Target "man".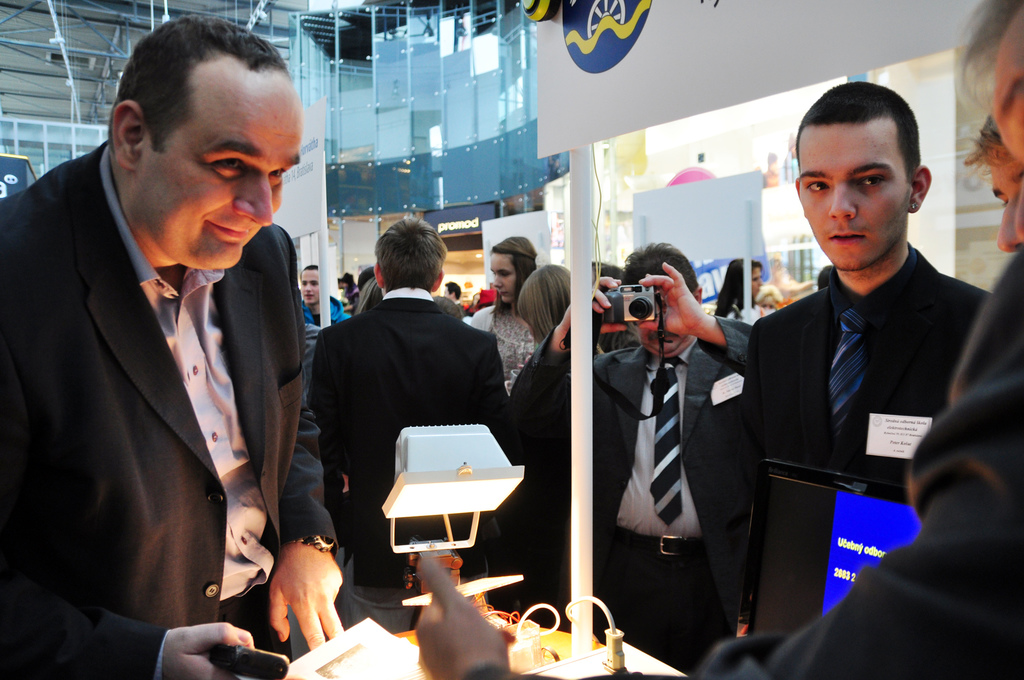
Target region: (299,265,353,324).
